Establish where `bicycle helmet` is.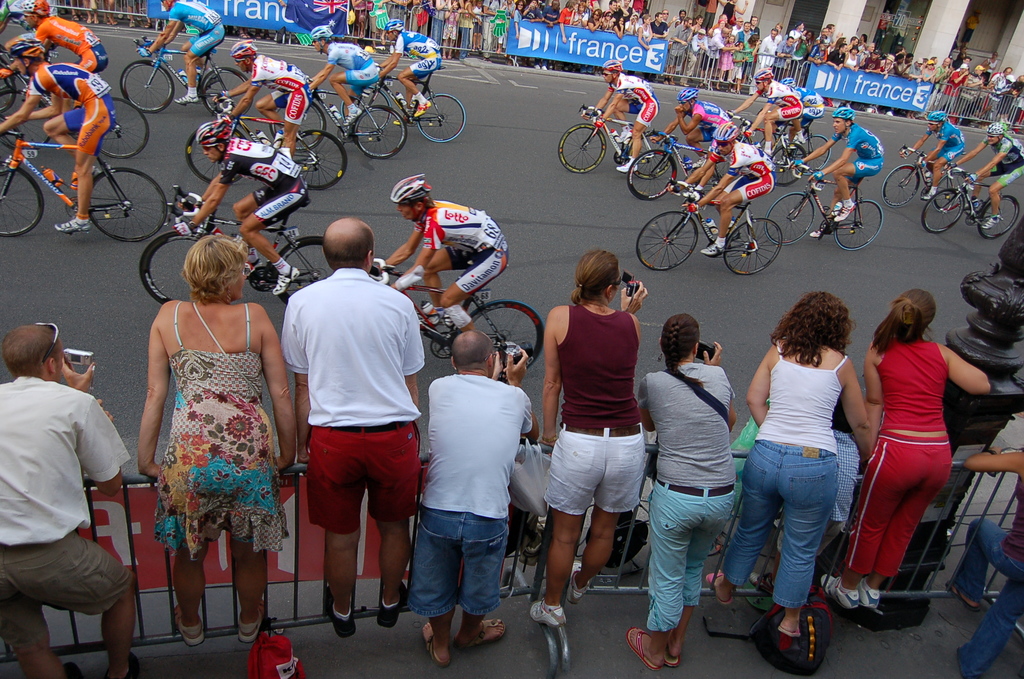
Established at (383, 21, 404, 31).
